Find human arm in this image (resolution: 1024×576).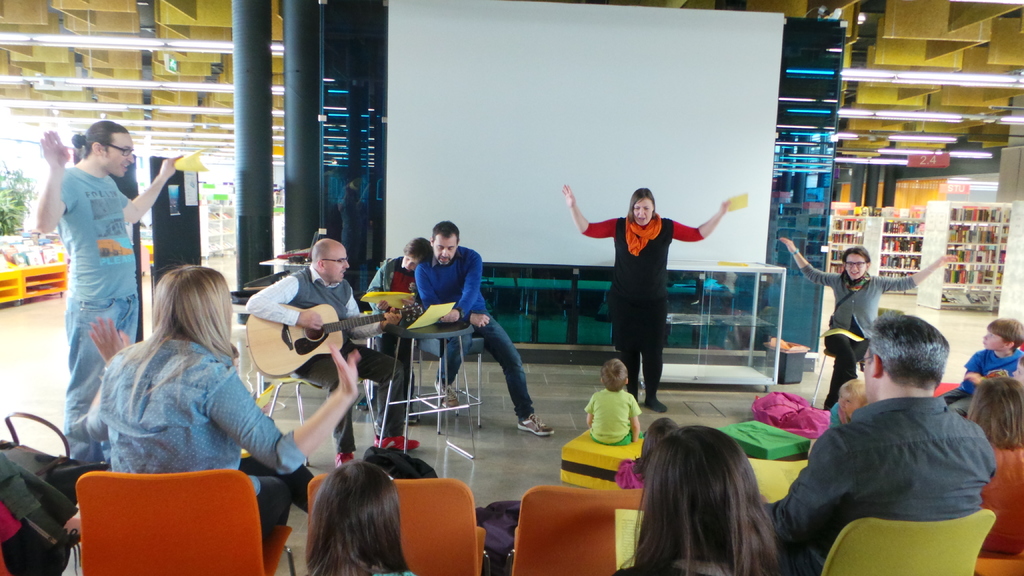
763,436,845,548.
